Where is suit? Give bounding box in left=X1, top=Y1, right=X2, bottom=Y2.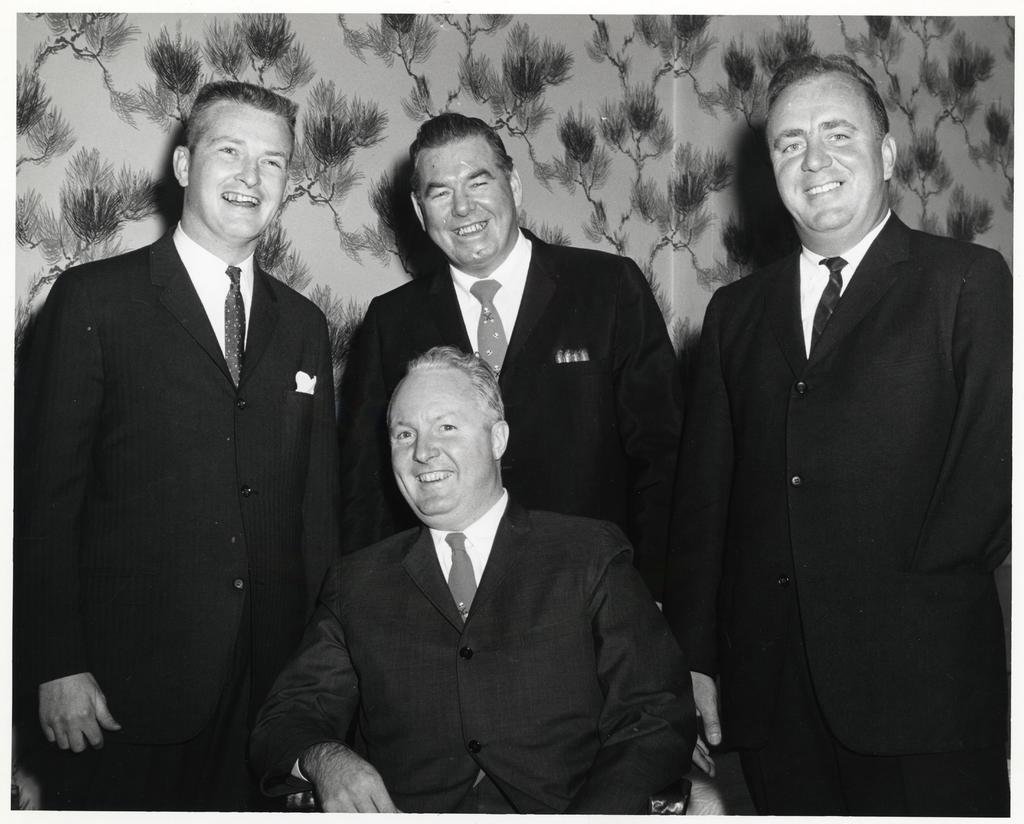
left=0, top=234, right=340, bottom=823.
